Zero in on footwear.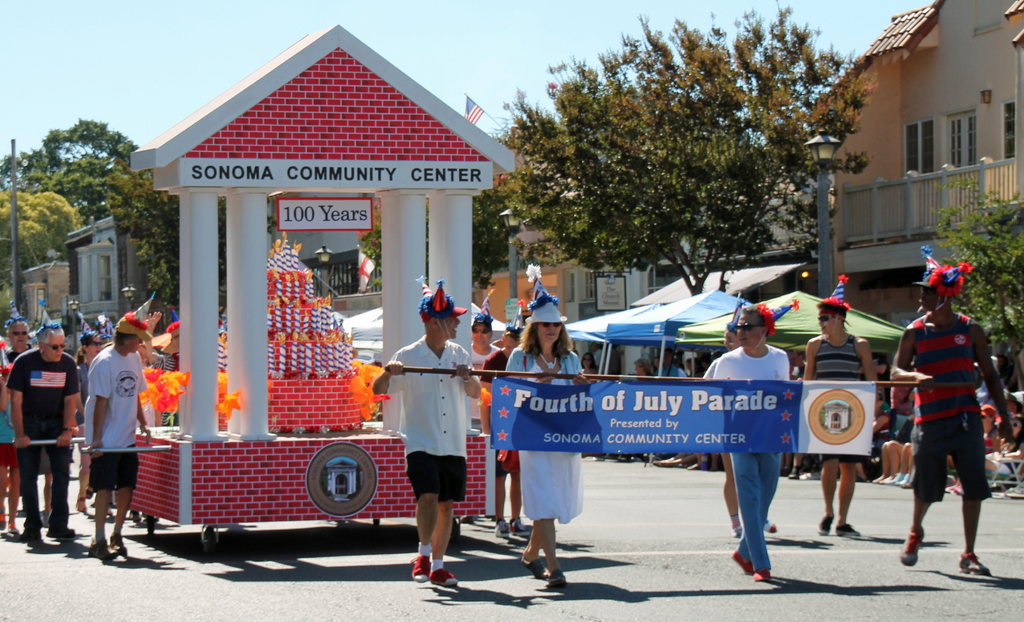
Zeroed in: x1=839 y1=516 x2=860 y2=538.
